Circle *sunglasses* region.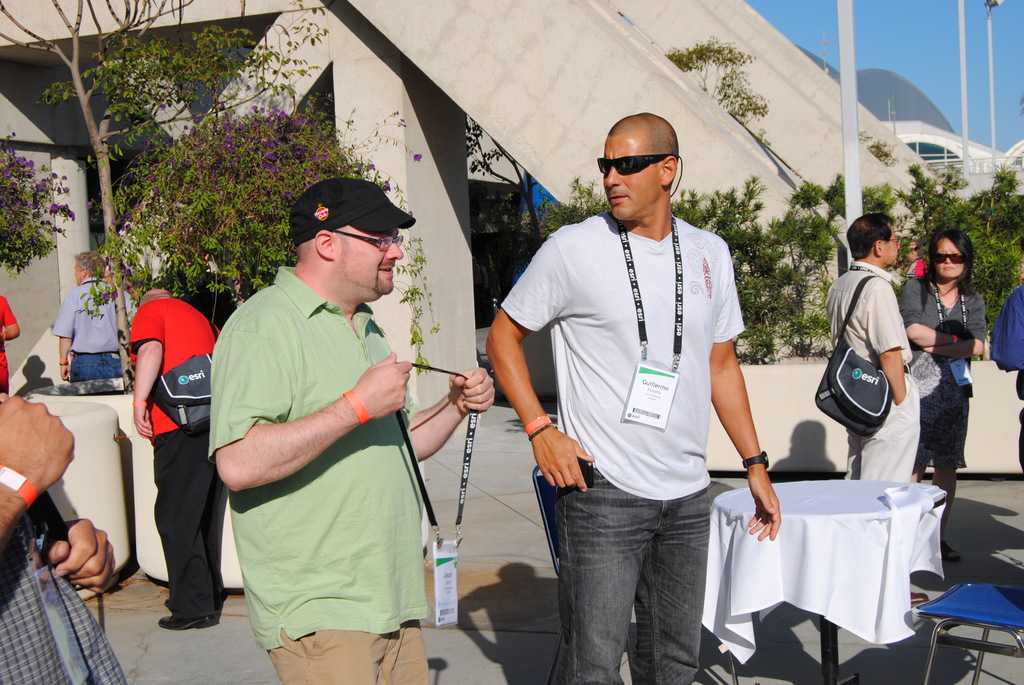
Region: bbox=(595, 159, 680, 174).
